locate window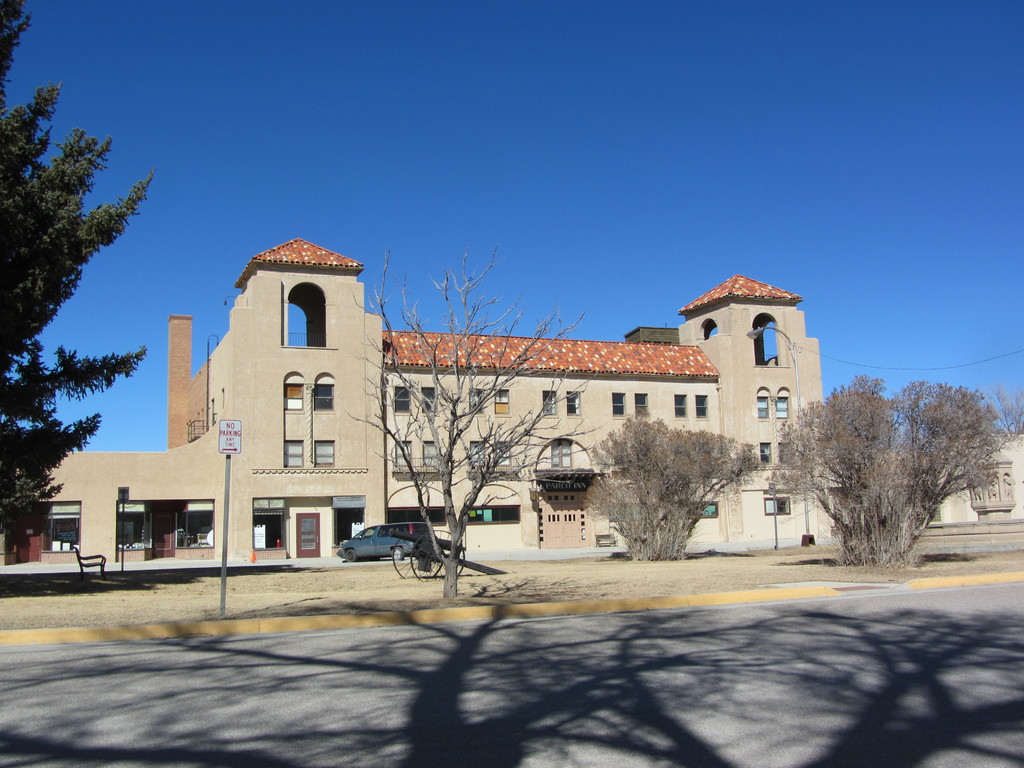
[494,388,509,413]
